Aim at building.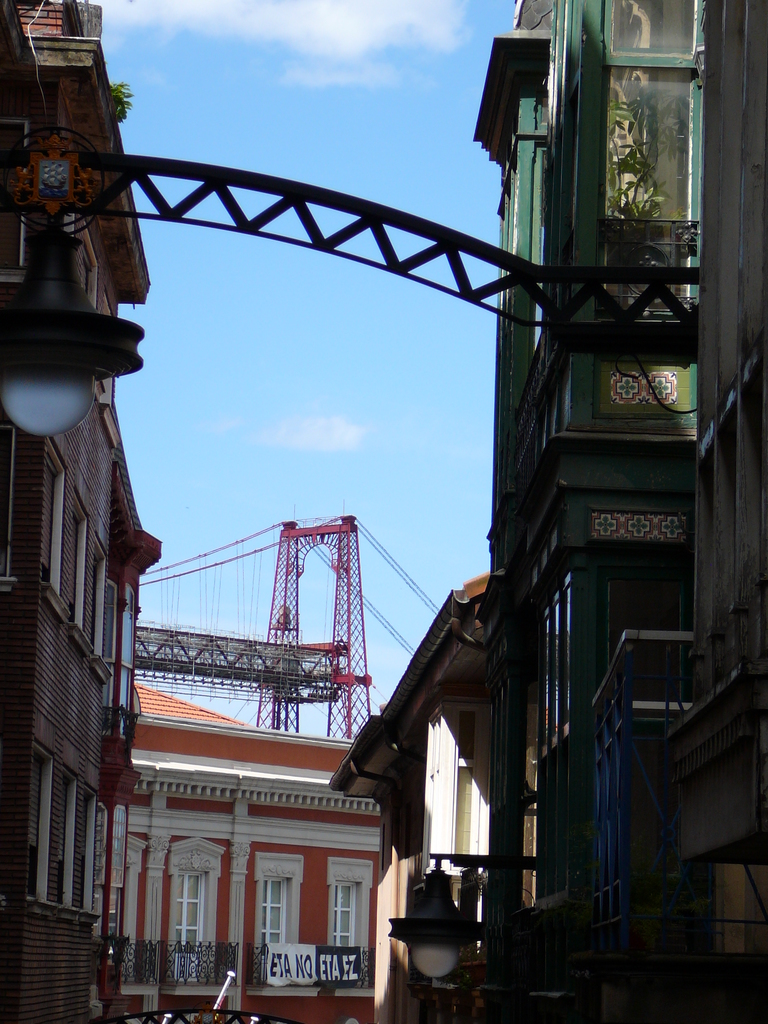
Aimed at 474, 0, 767, 1023.
